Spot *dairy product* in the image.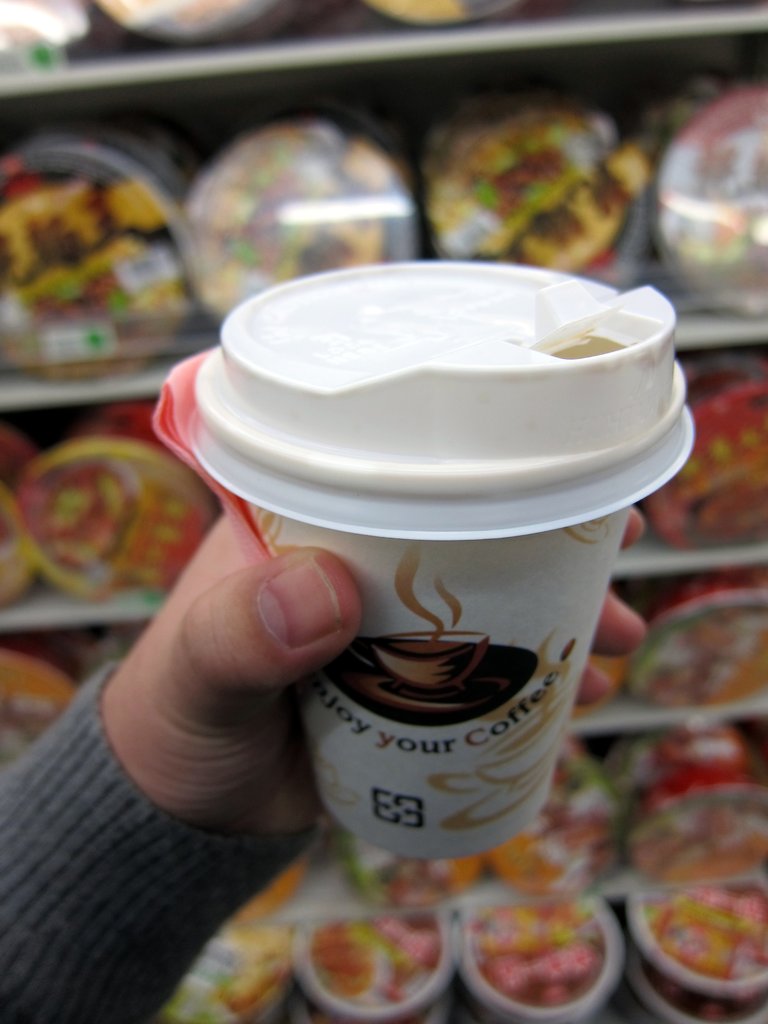
*dairy product* found at bbox=(296, 920, 446, 1018).
